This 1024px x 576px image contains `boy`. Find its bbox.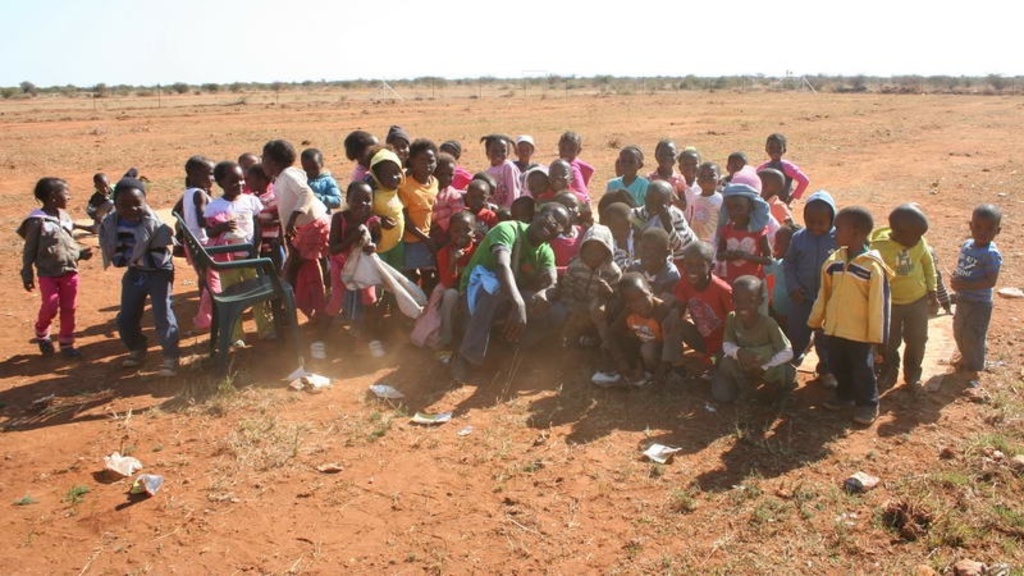
left=753, top=172, right=796, bottom=227.
